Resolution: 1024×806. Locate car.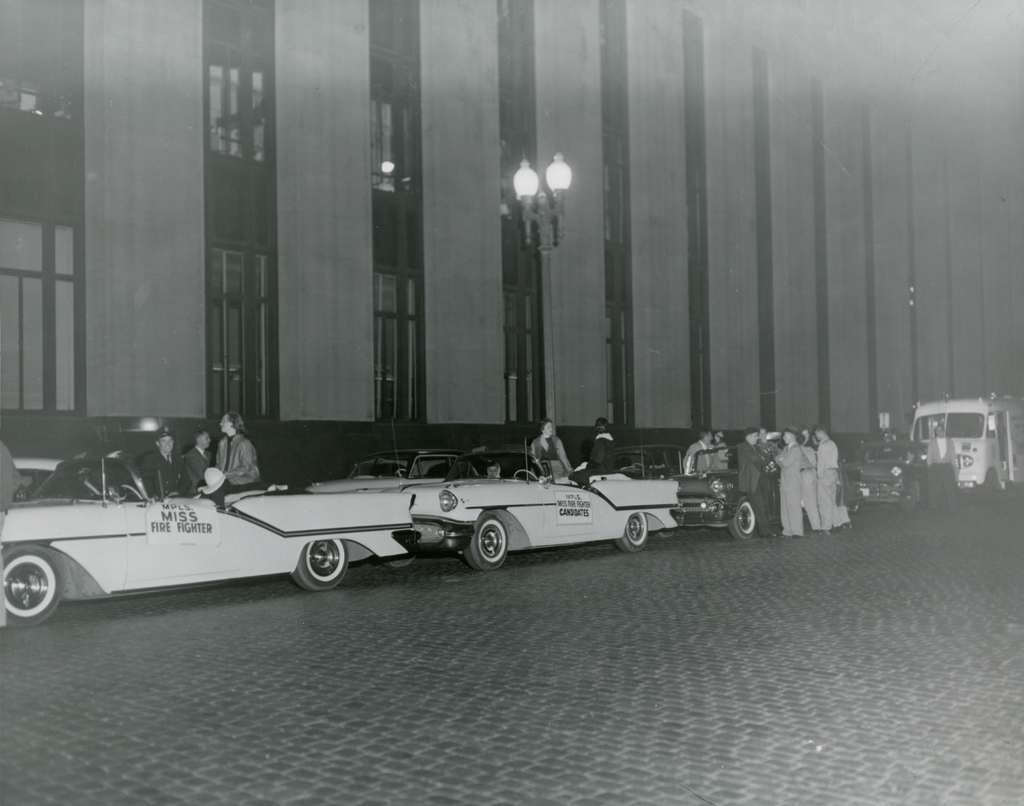
(x1=0, y1=453, x2=416, y2=629).
